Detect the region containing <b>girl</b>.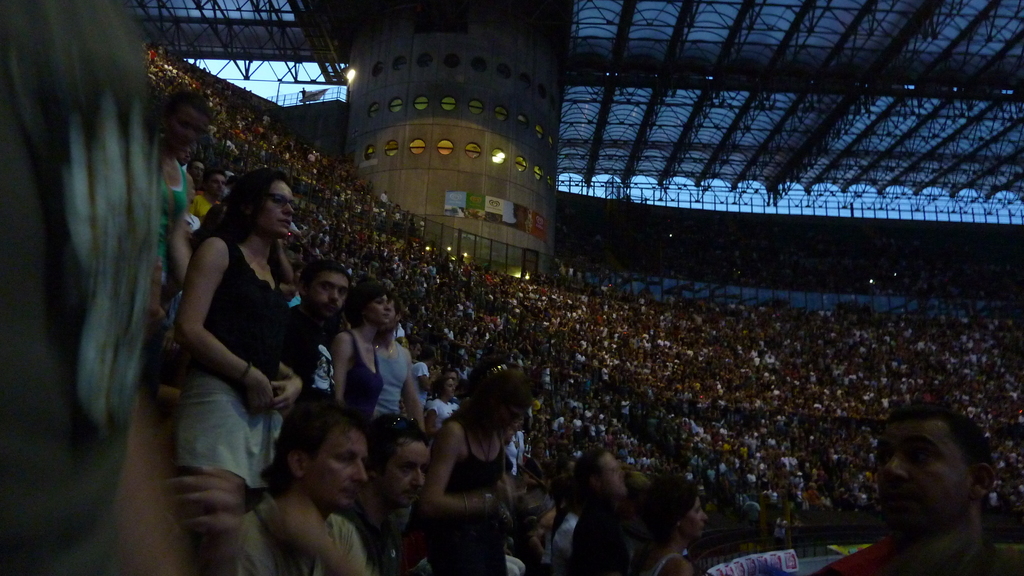
crop(171, 164, 308, 495).
